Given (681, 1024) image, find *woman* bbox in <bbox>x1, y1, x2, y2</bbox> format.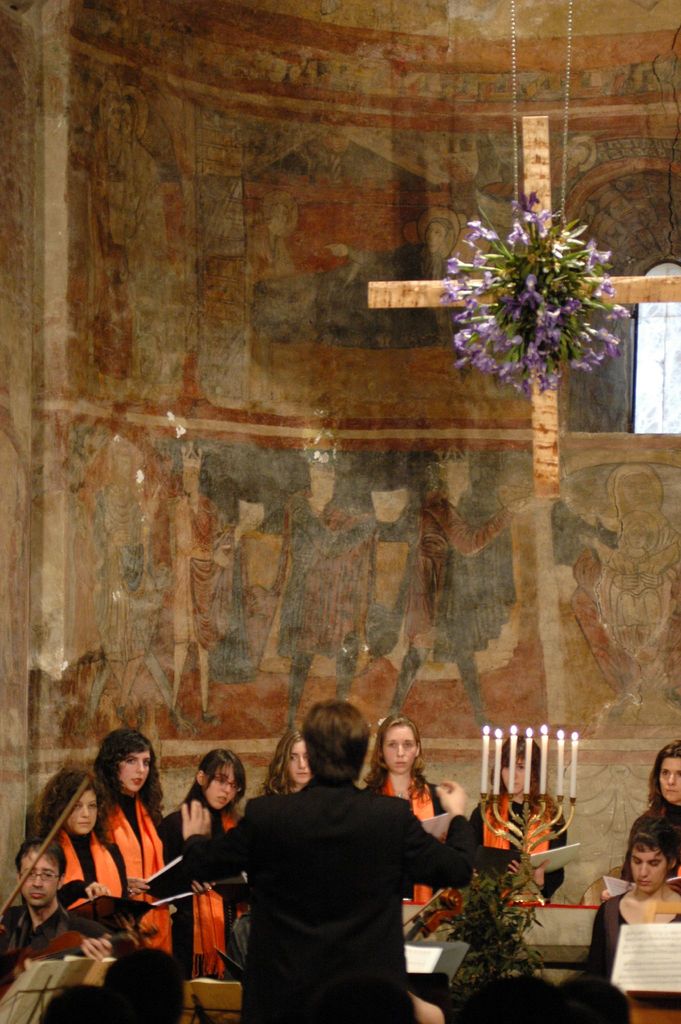
<bbox>472, 737, 571, 896</bbox>.
